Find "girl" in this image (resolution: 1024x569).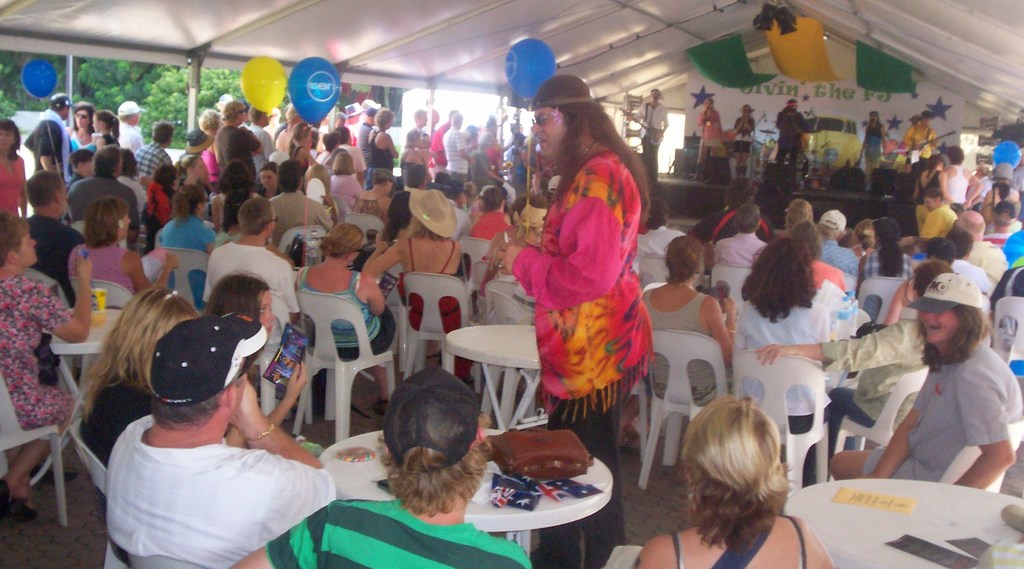
399 126 423 189.
